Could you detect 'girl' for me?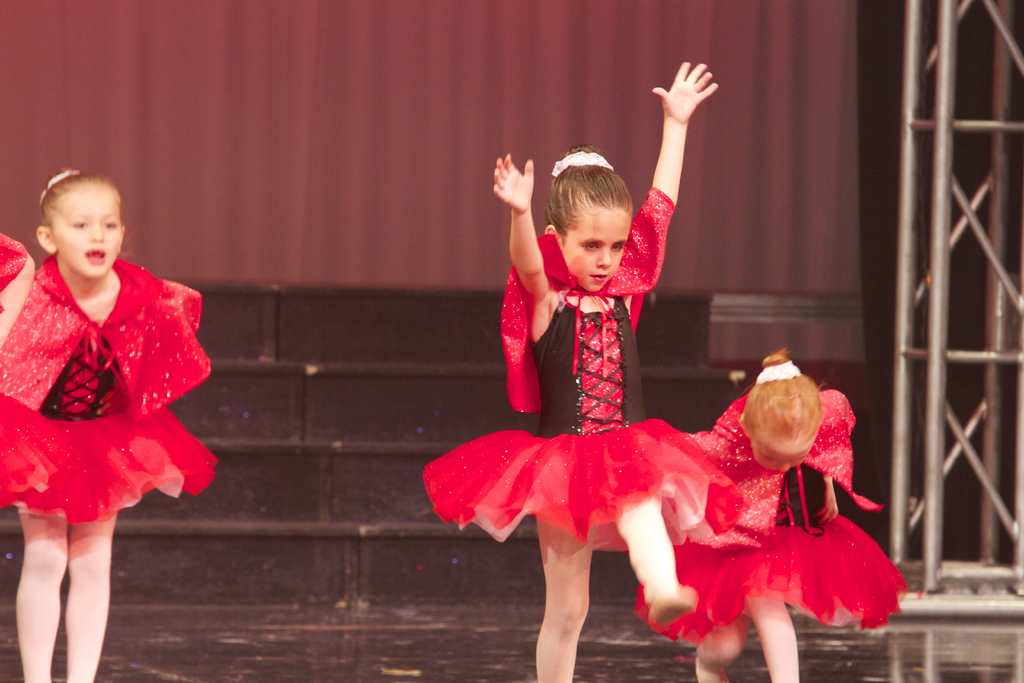
Detection result: bbox=[0, 167, 214, 679].
